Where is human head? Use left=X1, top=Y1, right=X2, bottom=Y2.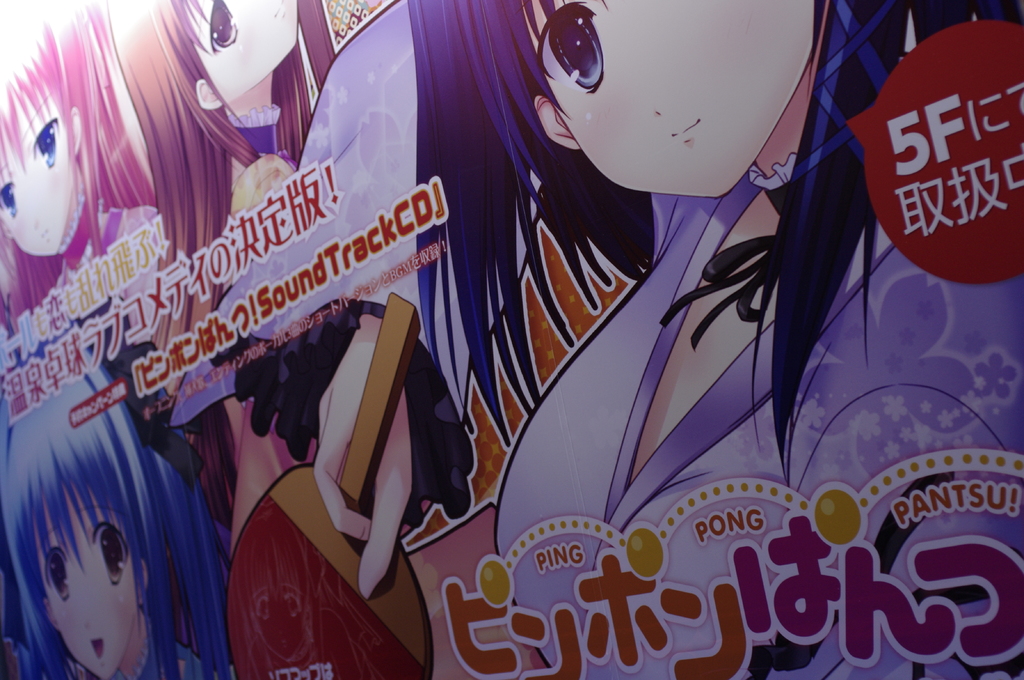
left=408, top=0, right=834, bottom=202.
